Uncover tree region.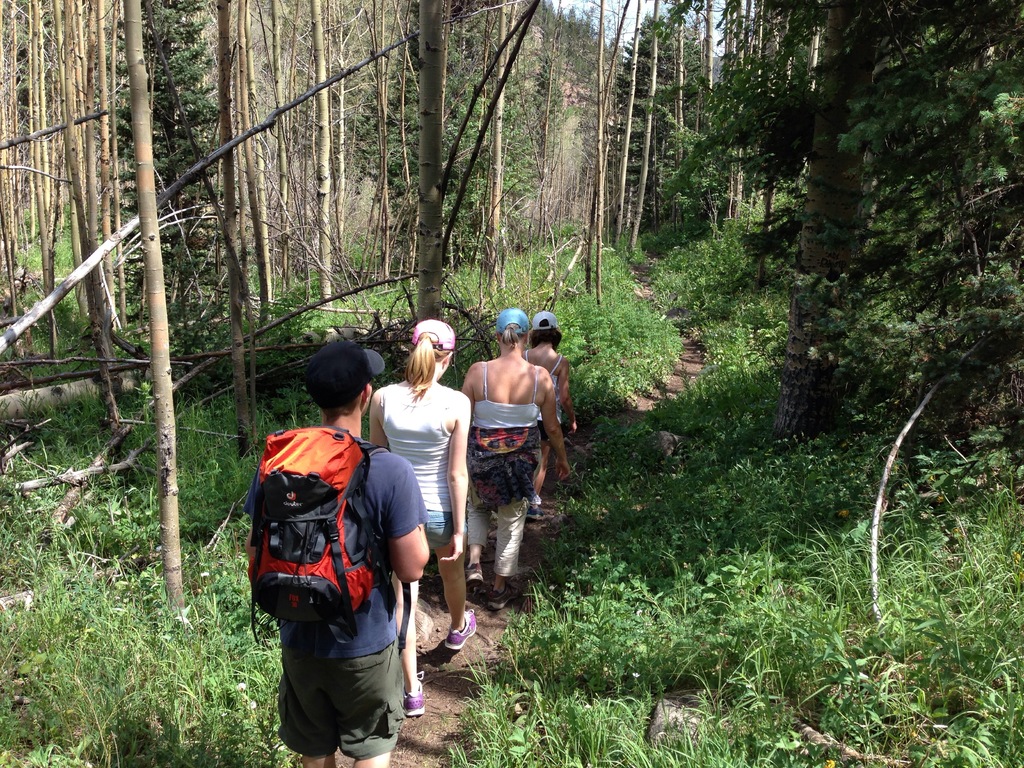
Uncovered: <bbox>835, 4, 1023, 460</bbox>.
